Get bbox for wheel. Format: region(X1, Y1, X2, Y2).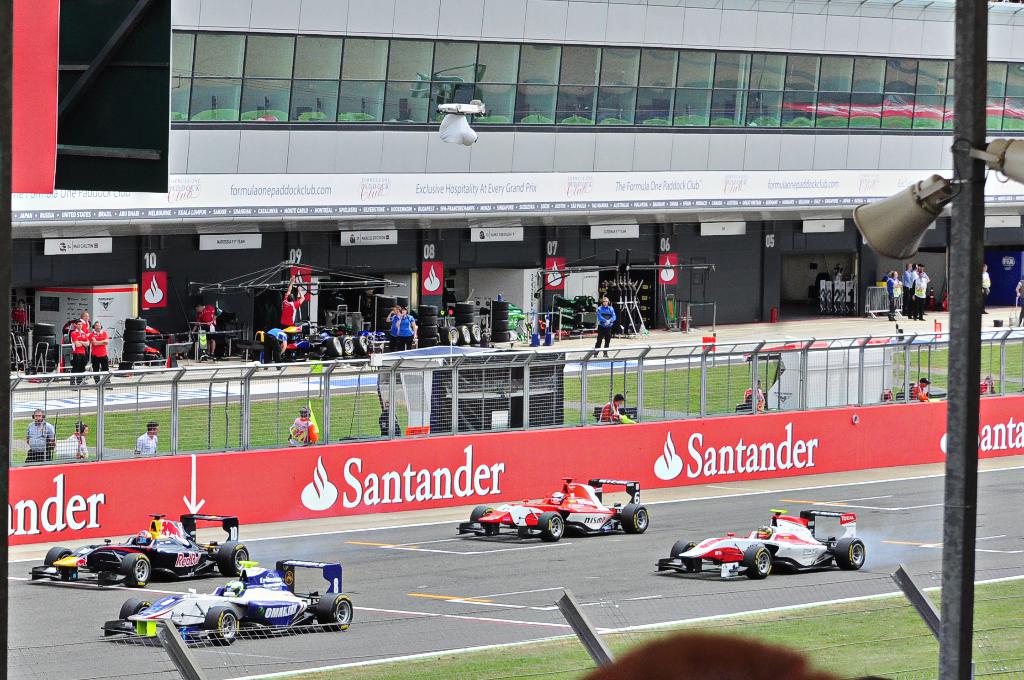
region(342, 336, 355, 355).
